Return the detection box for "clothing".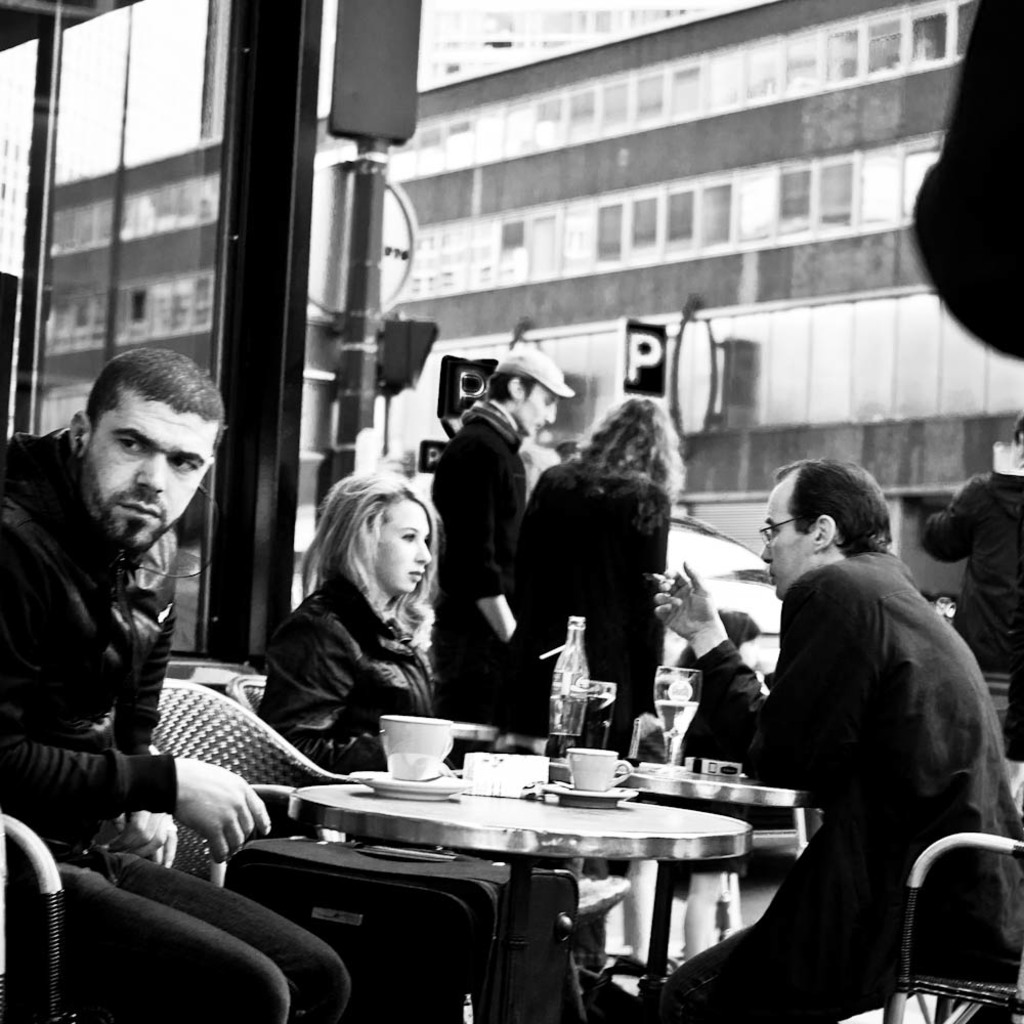
[507,454,686,764].
